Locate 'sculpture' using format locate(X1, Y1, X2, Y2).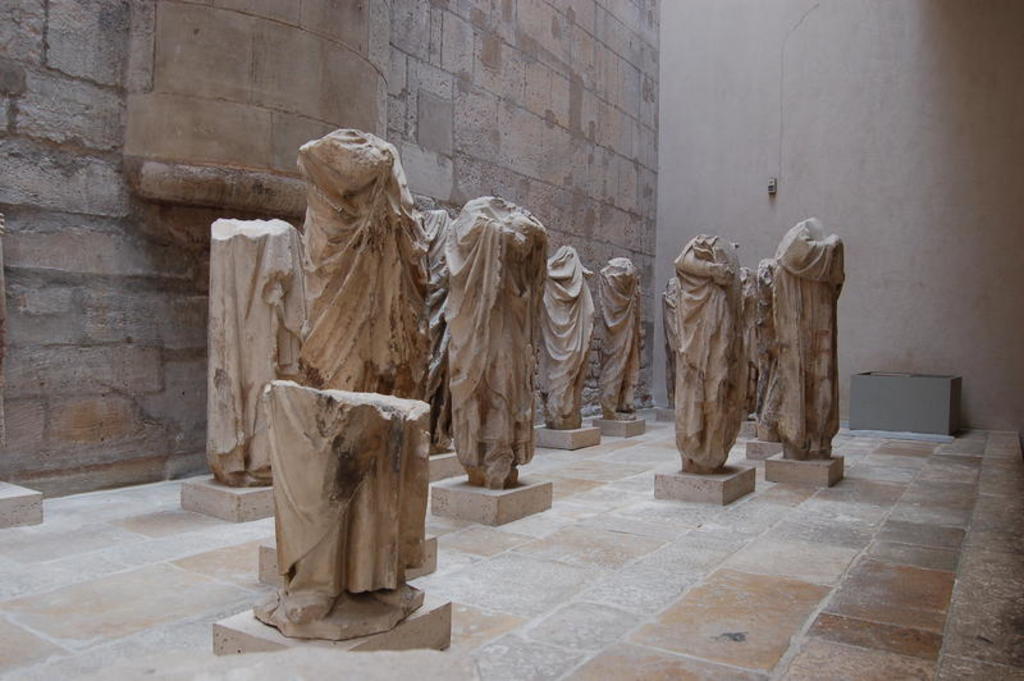
locate(264, 371, 430, 640).
